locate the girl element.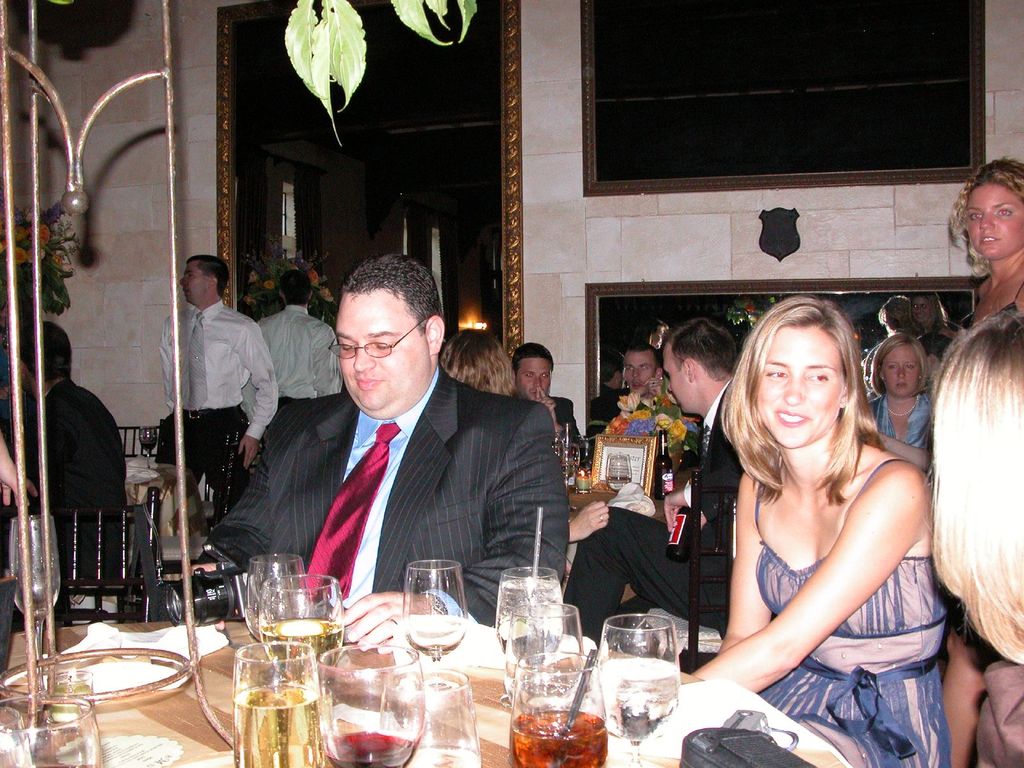
Element bbox: rect(869, 337, 935, 471).
